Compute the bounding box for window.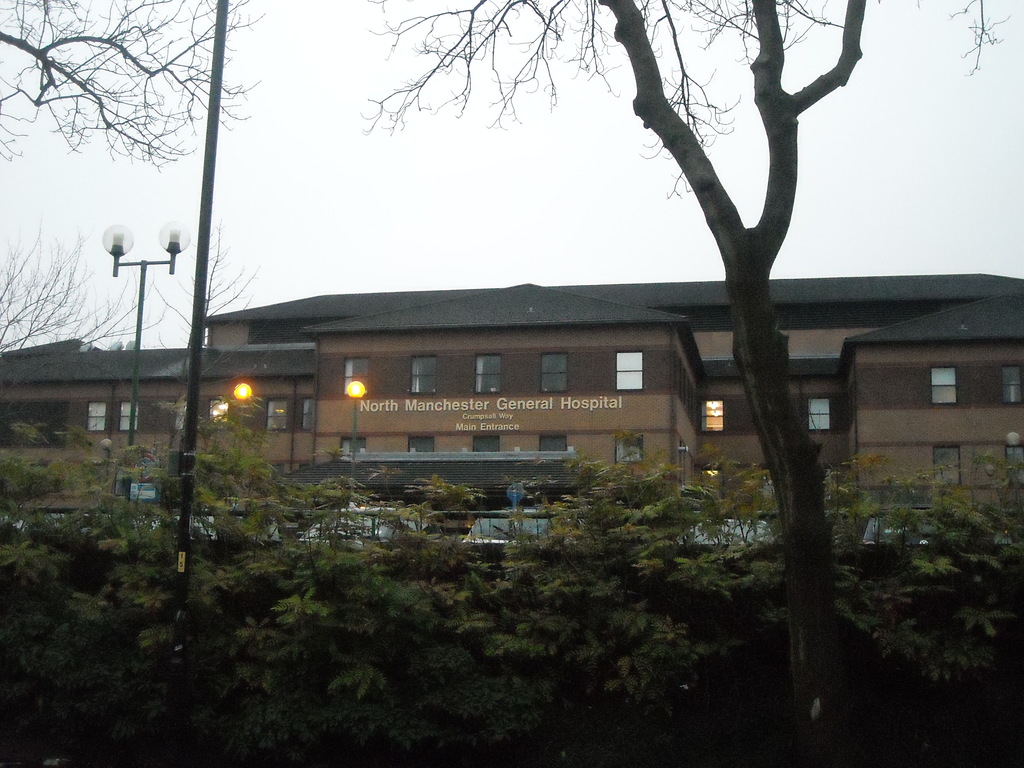
bbox=(532, 348, 571, 392).
